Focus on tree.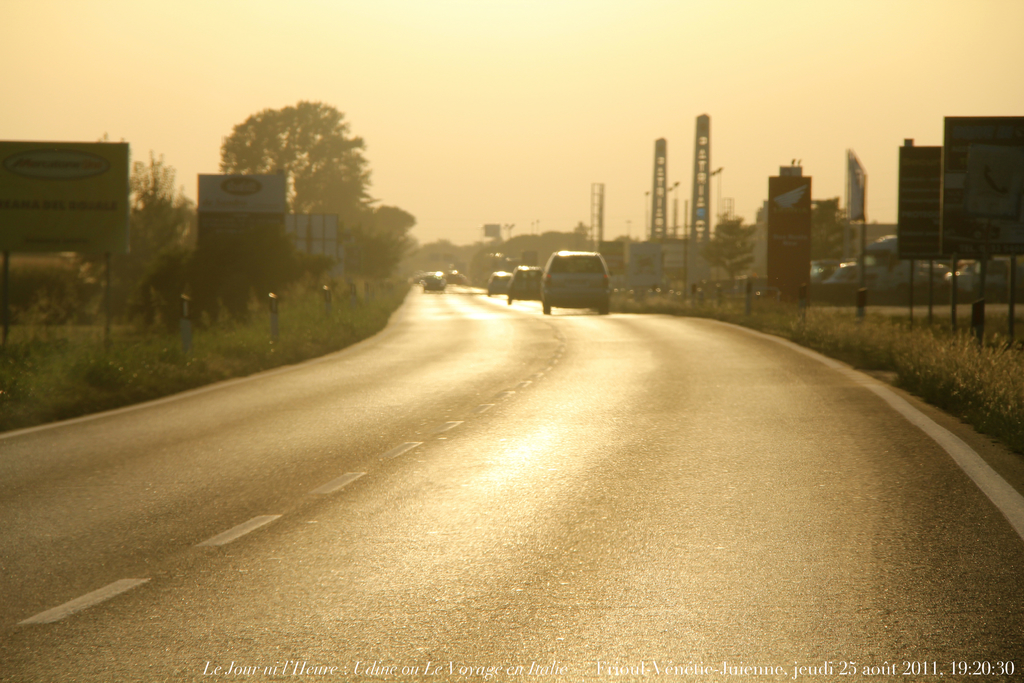
Focused at {"x1": 807, "y1": 189, "x2": 874, "y2": 290}.
